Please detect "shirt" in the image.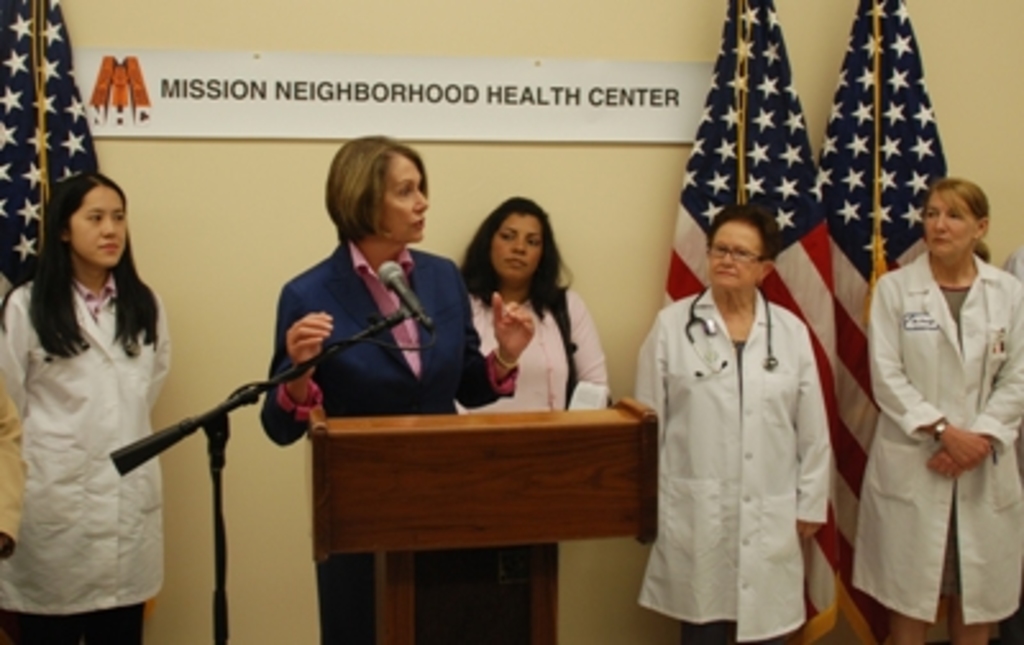
pyautogui.locateOnScreen(351, 243, 420, 379).
